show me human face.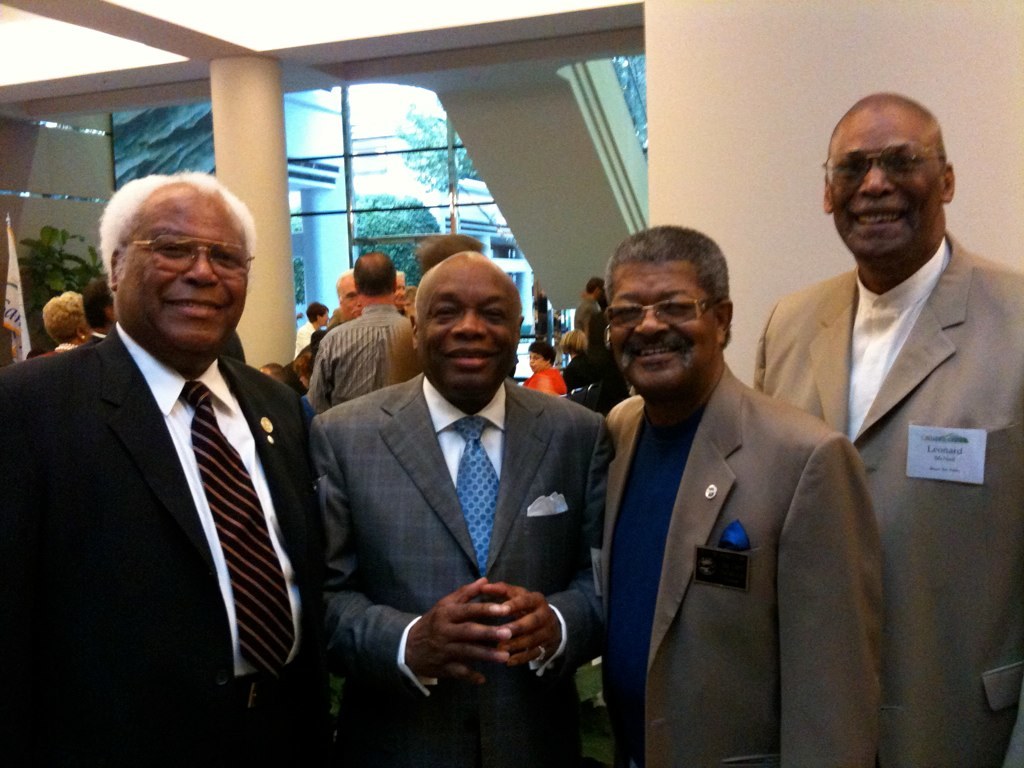
human face is here: BBox(530, 349, 546, 370).
